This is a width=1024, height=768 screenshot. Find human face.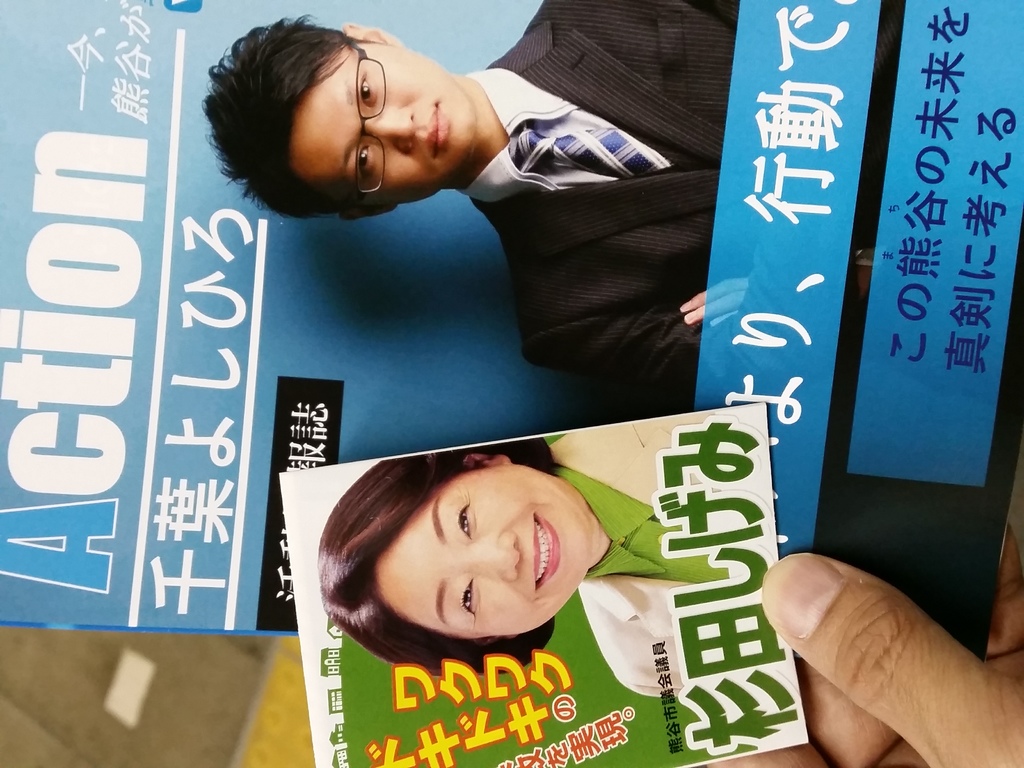
Bounding box: x1=285 y1=50 x2=479 y2=205.
